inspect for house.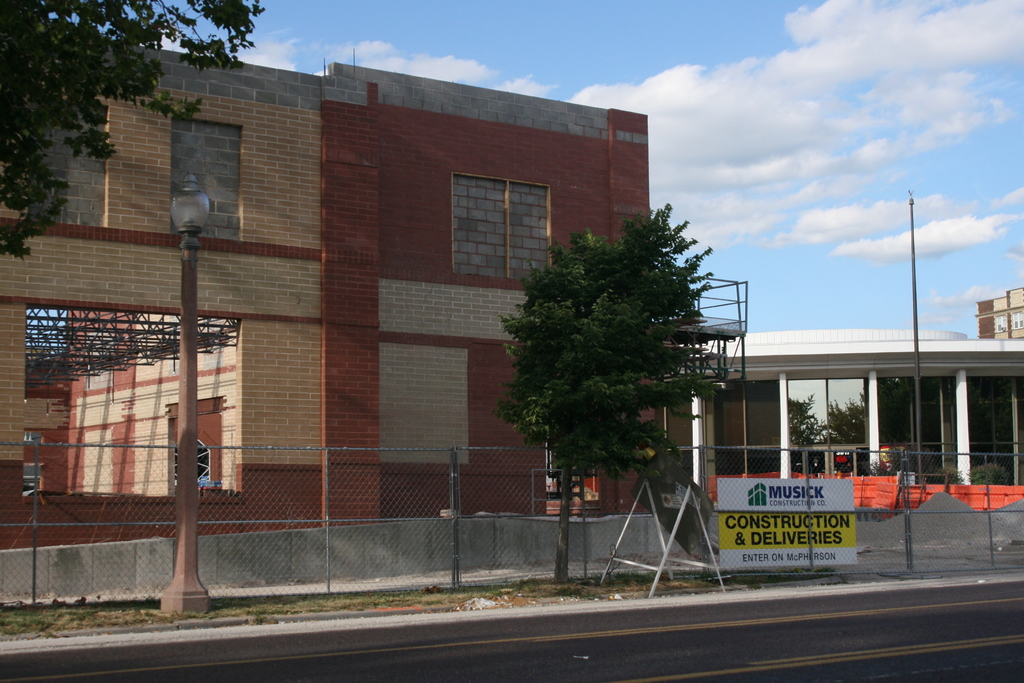
Inspection: x1=678, y1=320, x2=1023, y2=499.
